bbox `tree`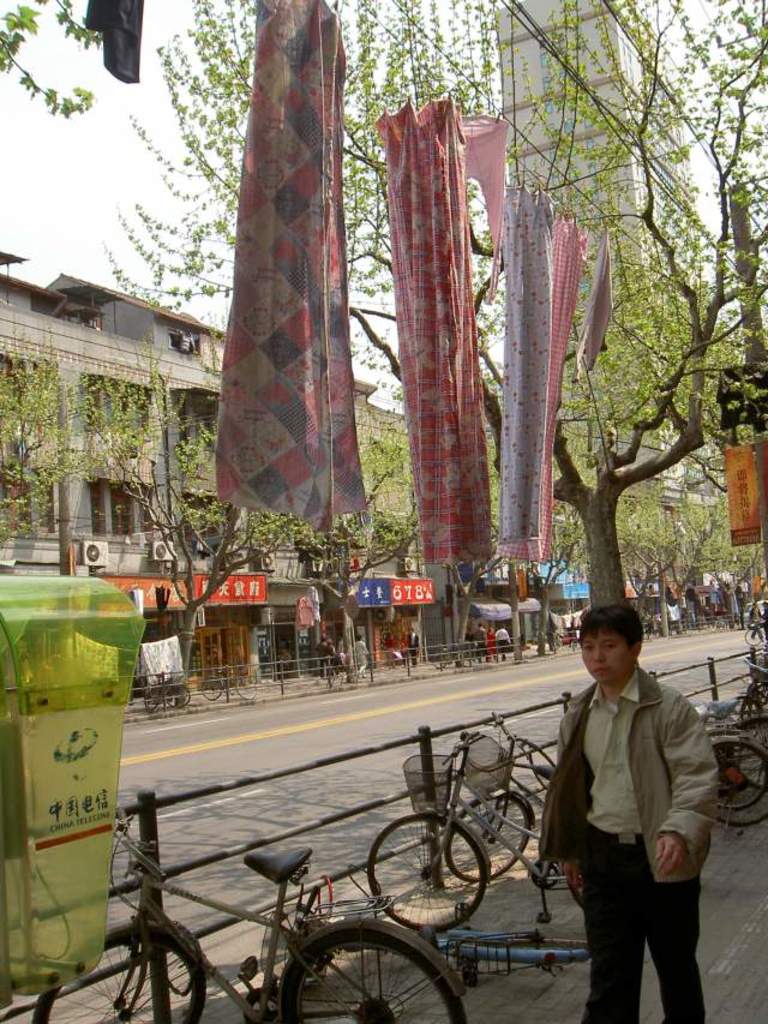
box=[522, 481, 578, 651]
